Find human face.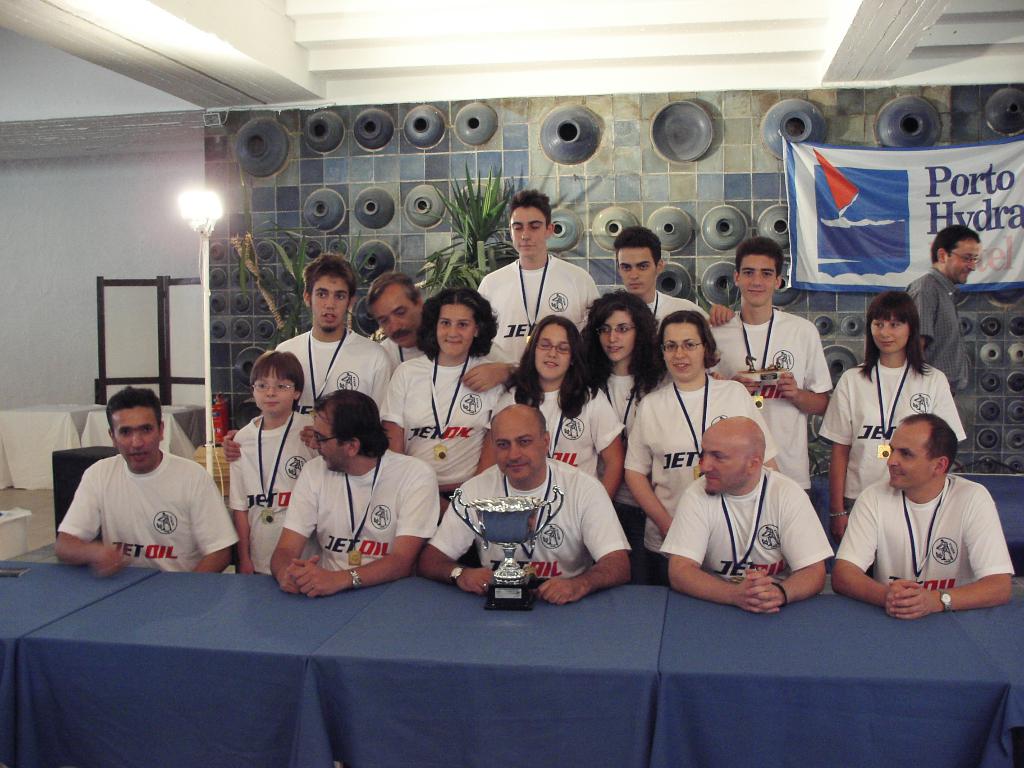
111/405/161/470.
